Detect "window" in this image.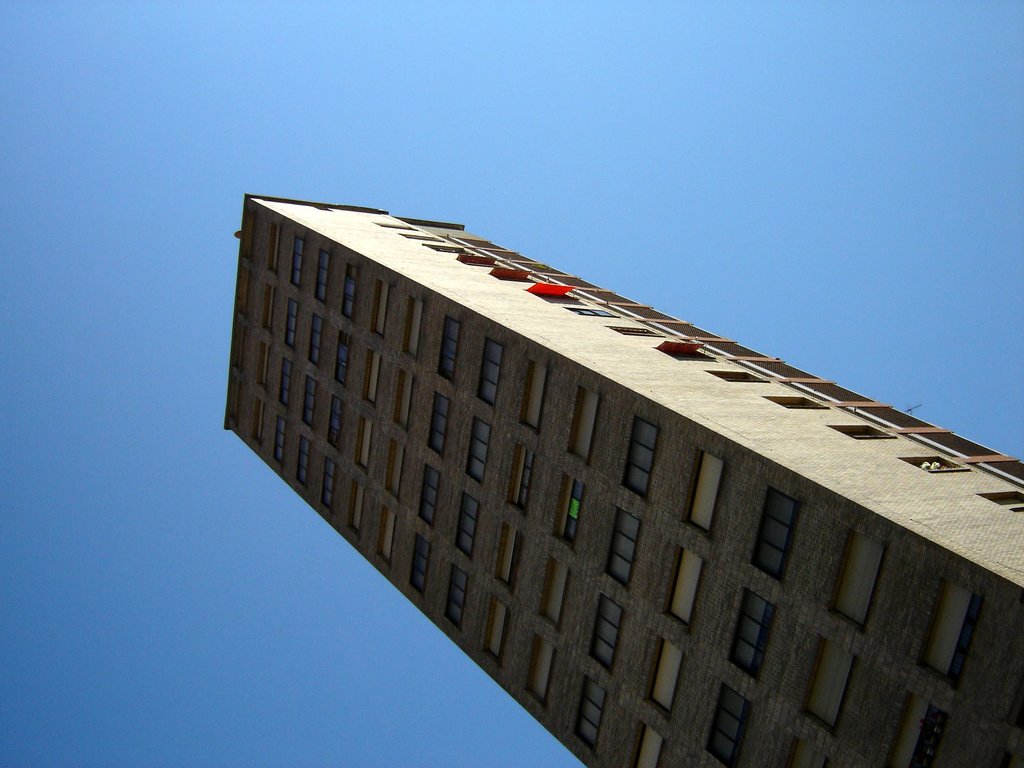
Detection: (462, 417, 492, 493).
